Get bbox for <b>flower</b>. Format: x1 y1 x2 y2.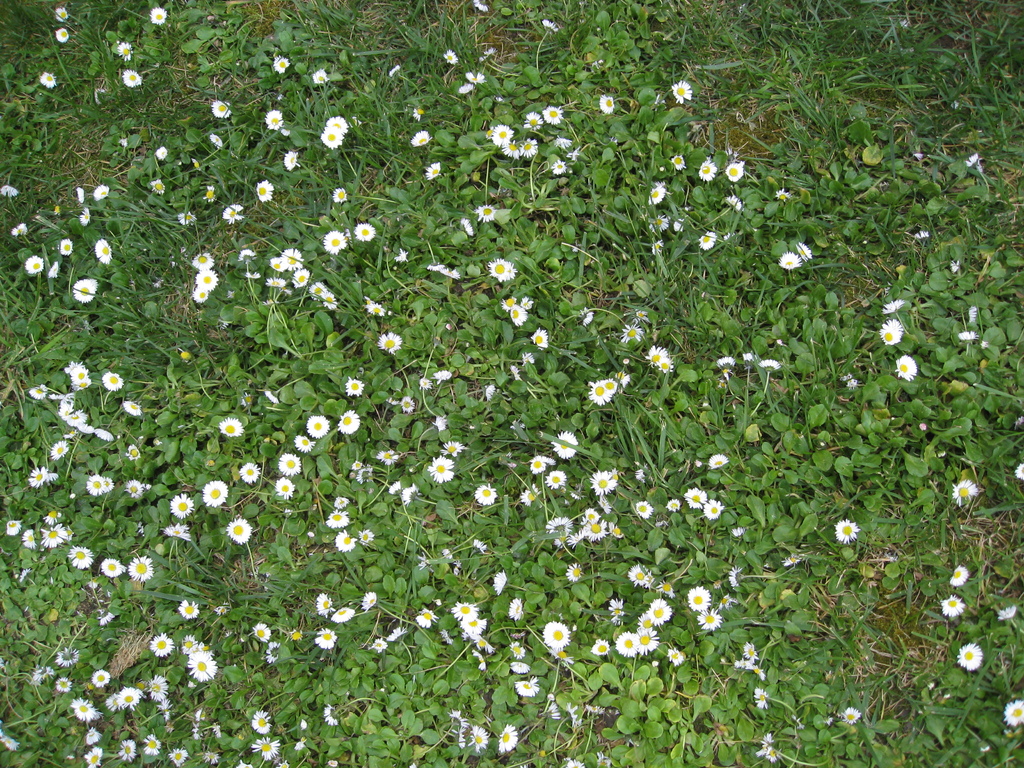
452 707 471 730.
